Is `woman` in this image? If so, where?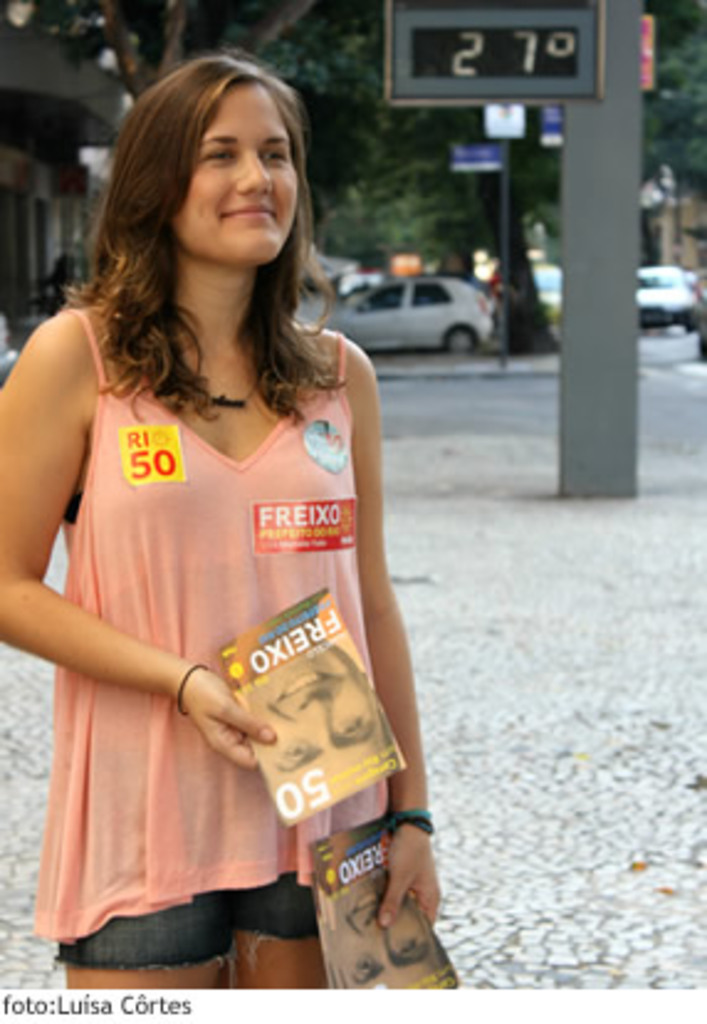
Yes, at box=[17, 69, 462, 1023].
